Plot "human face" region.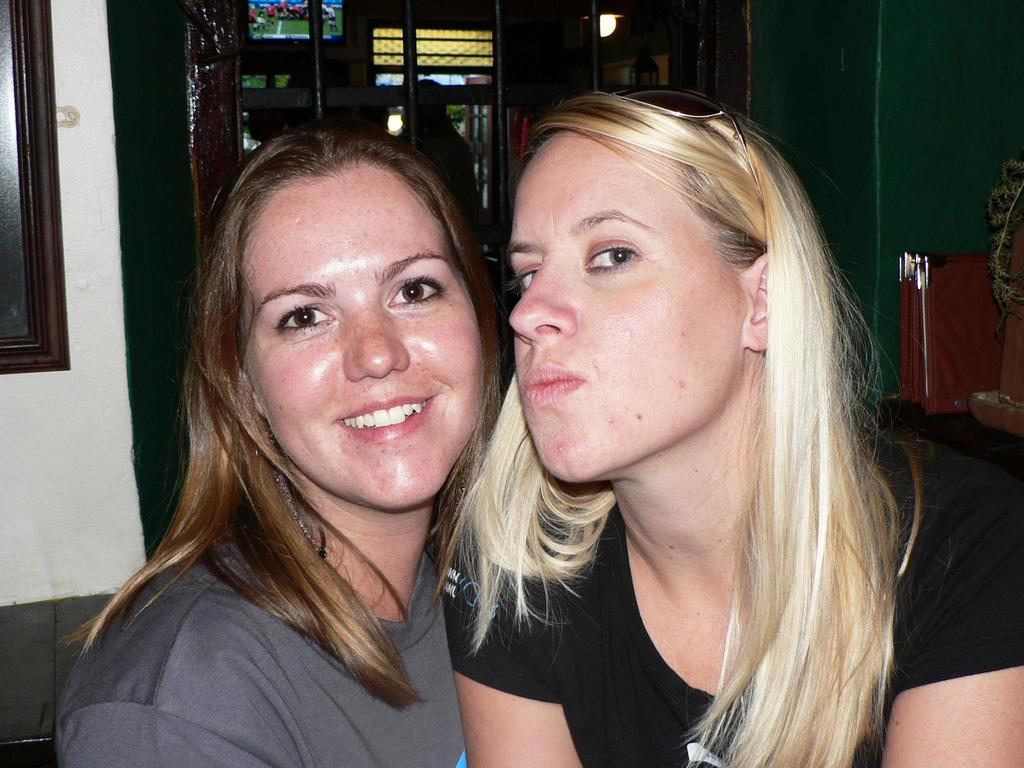
Plotted at x1=509 y1=134 x2=745 y2=481.
